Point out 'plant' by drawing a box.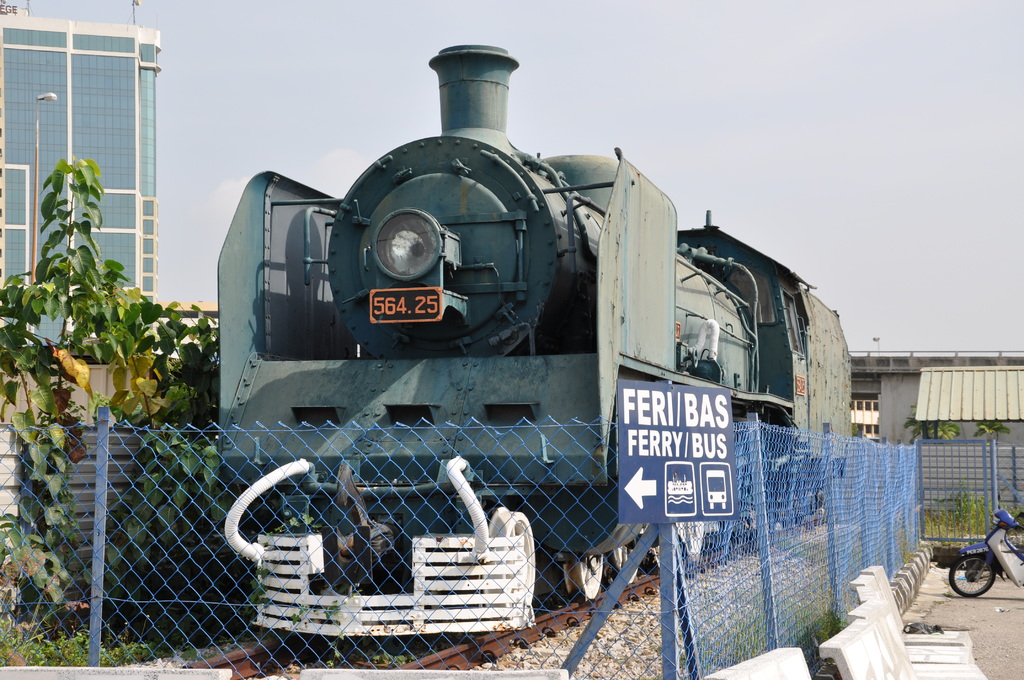
{"left": 899, "top": 404, "right": 965, "bottom": 440}.
